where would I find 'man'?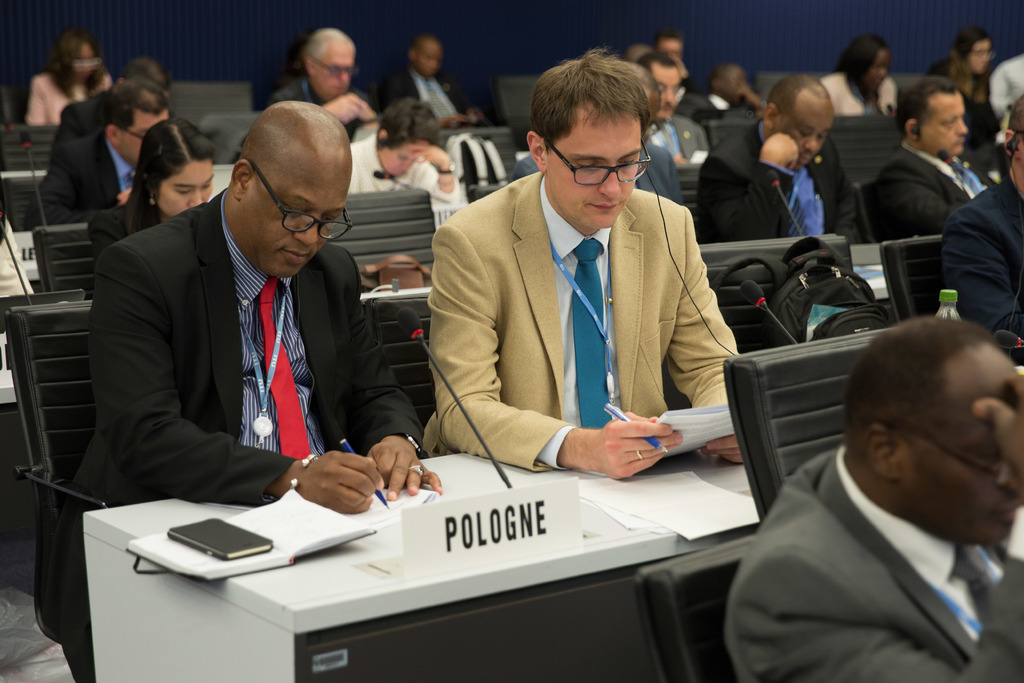
At x1=30, y1=76, x2=185, y2=231.
